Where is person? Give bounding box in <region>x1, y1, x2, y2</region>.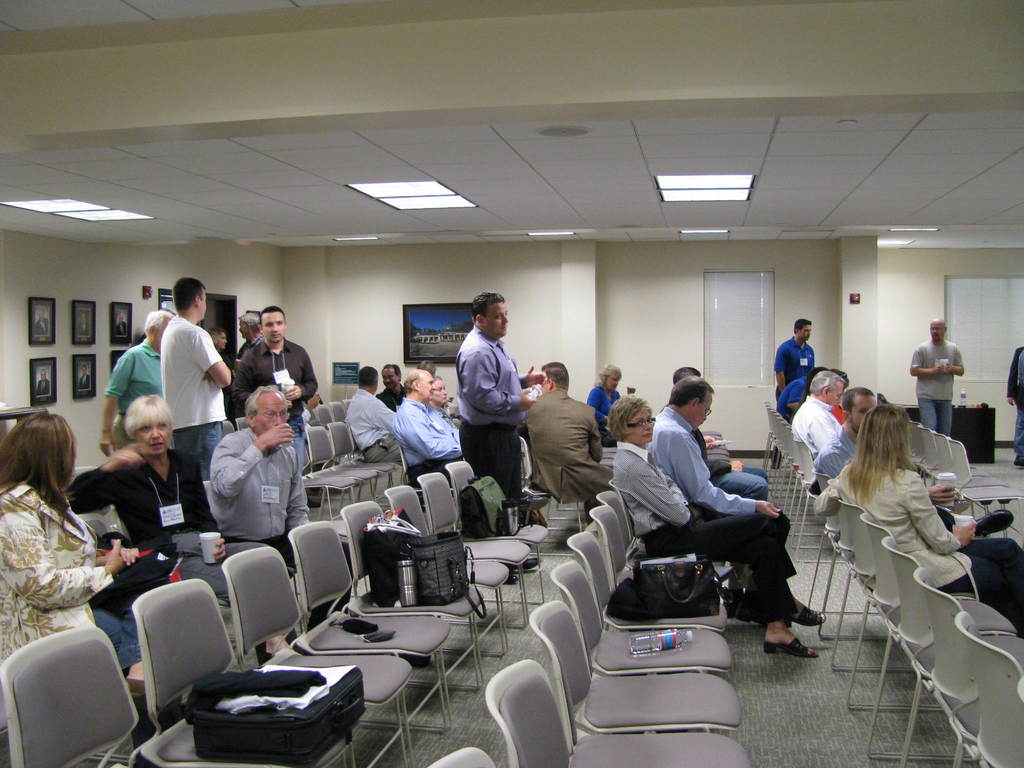
<region>814, 383, 964, 524</region>.
